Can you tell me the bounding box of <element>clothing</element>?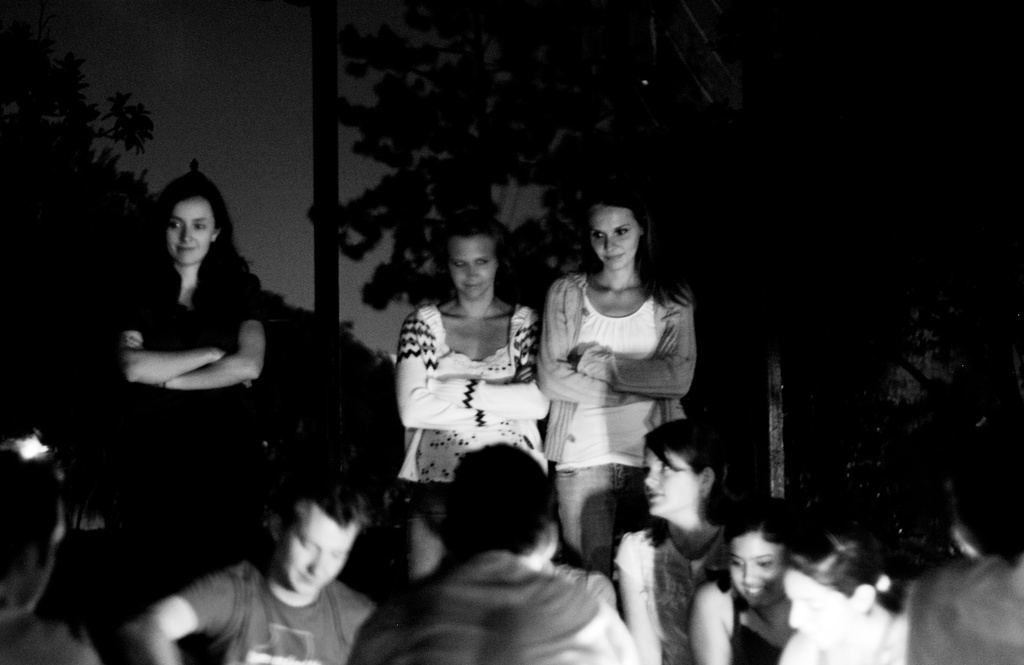
{"left": 634, "top": 516, "right": 730, "bottom": 664}.
